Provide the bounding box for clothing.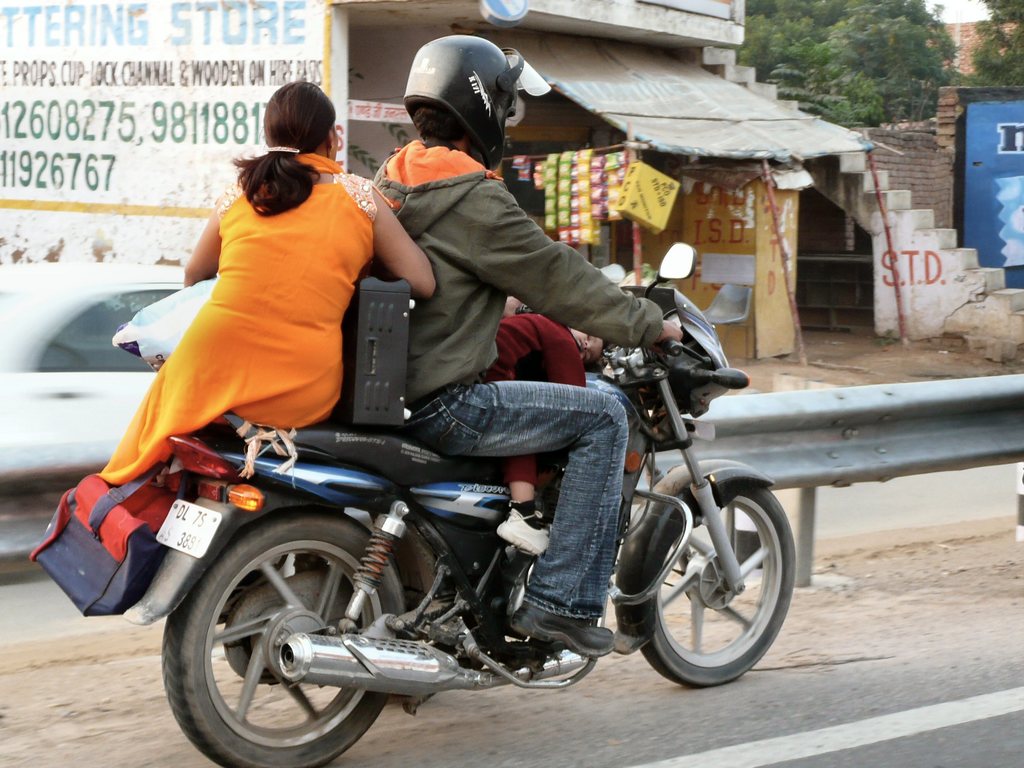
x1=375, y1=155, x2=674, y2=615.
